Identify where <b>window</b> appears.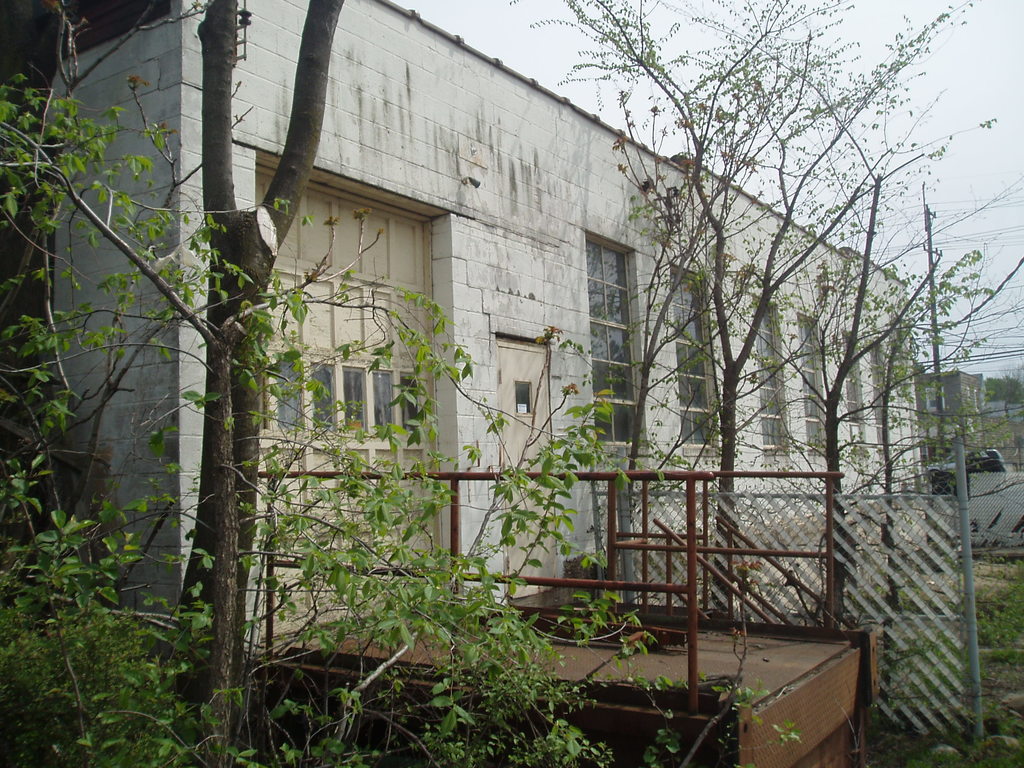
Appears at l=799, t=317, r=828, b=455.
